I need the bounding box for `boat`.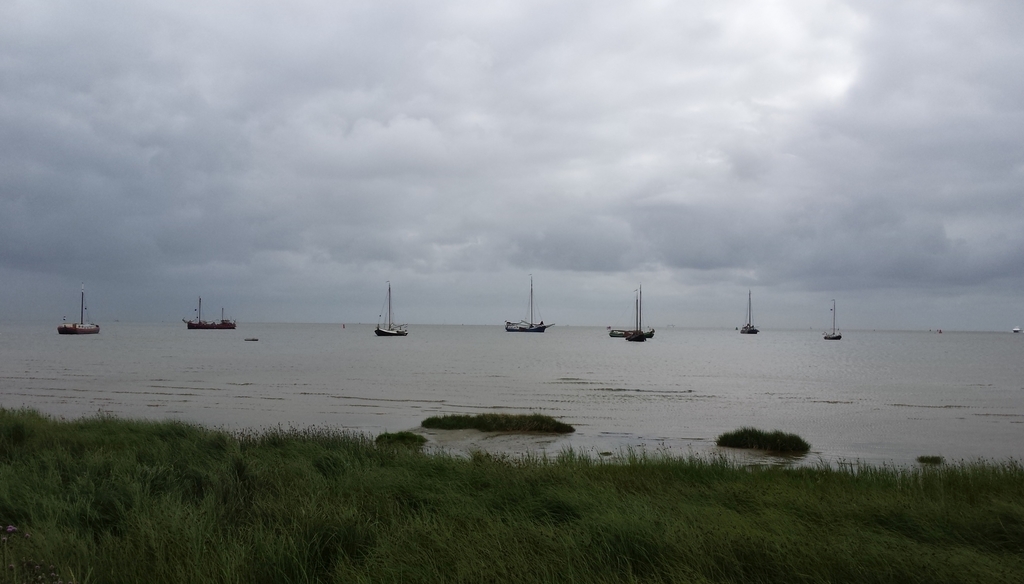
Here it is: 739:292:760:336.
